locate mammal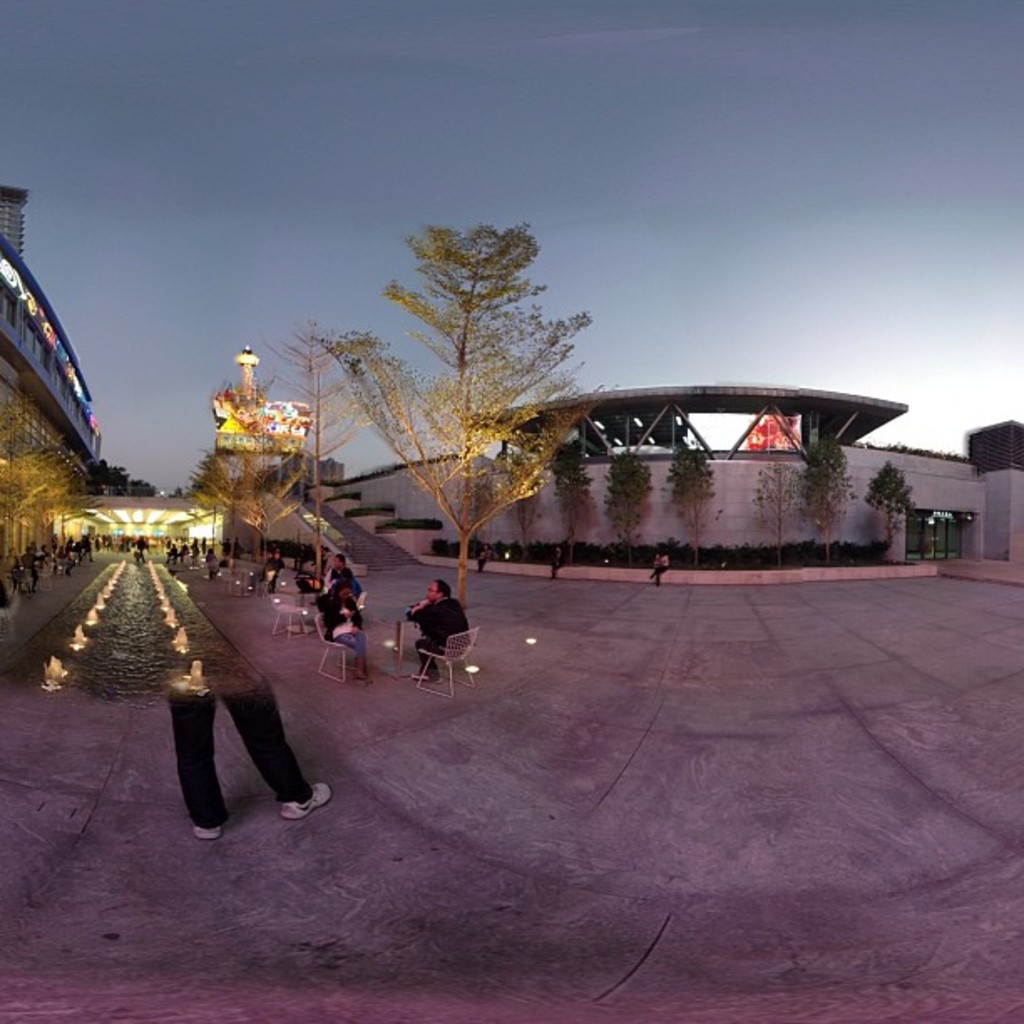
x1=479 y1=545 x2=492 y2=571
